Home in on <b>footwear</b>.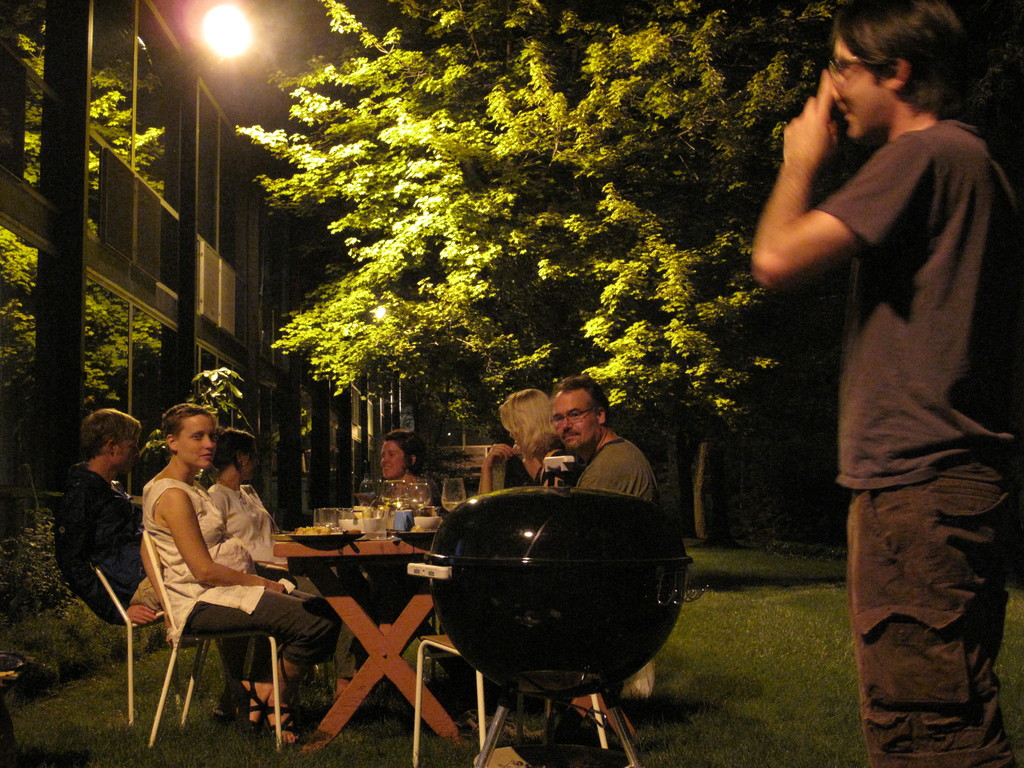
Homed in at {"x1": 227, "y1": 669, "x2": 267, "y2": 737}.
